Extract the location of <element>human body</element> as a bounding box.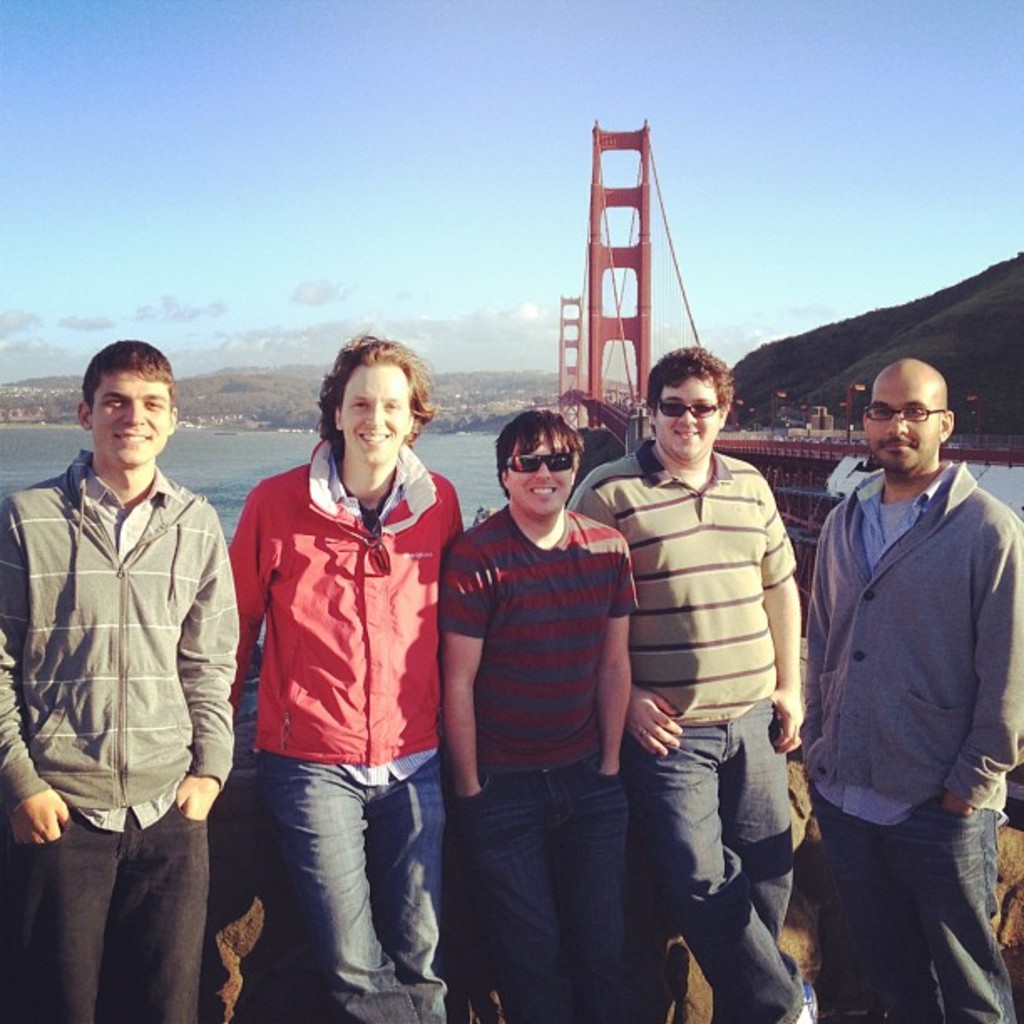
bbox=(0, 336, 239, 1022).
